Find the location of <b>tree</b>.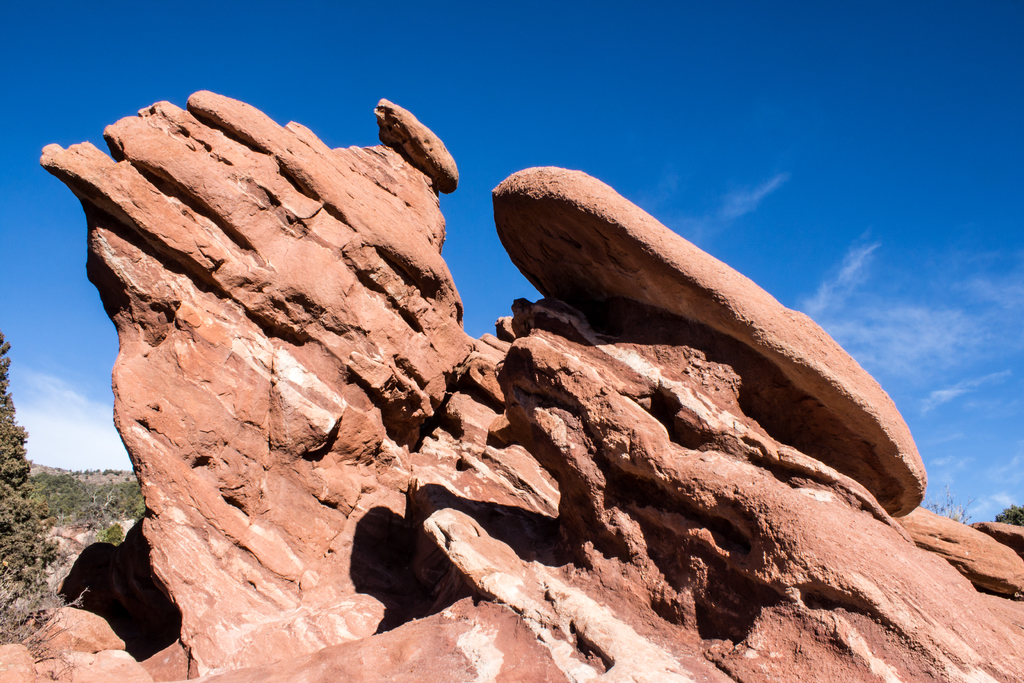
Location: <box>99,520,124,550</box>.
